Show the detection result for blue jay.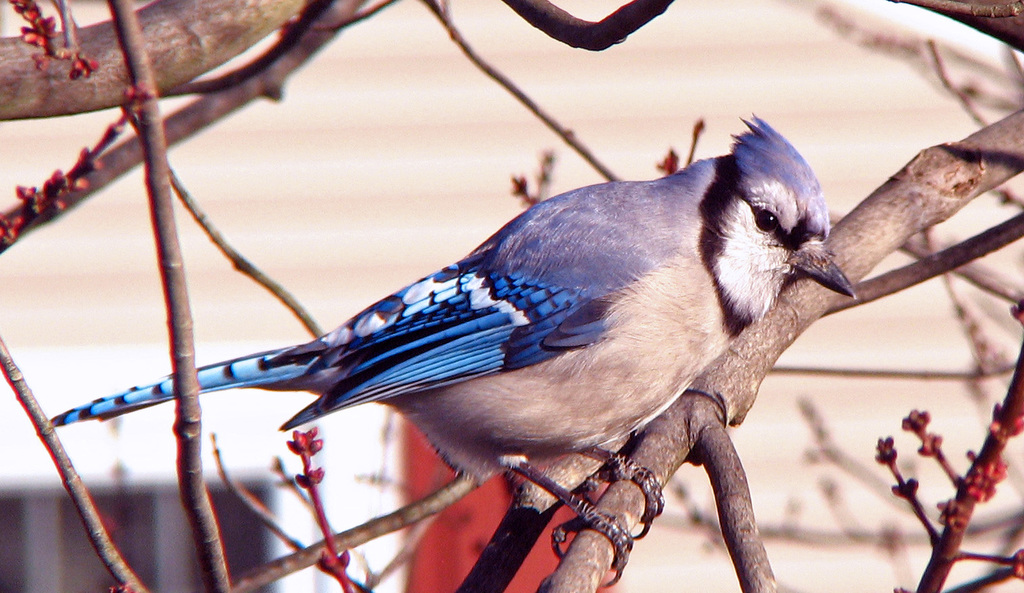
bbox(51, 103, 859, 586).
